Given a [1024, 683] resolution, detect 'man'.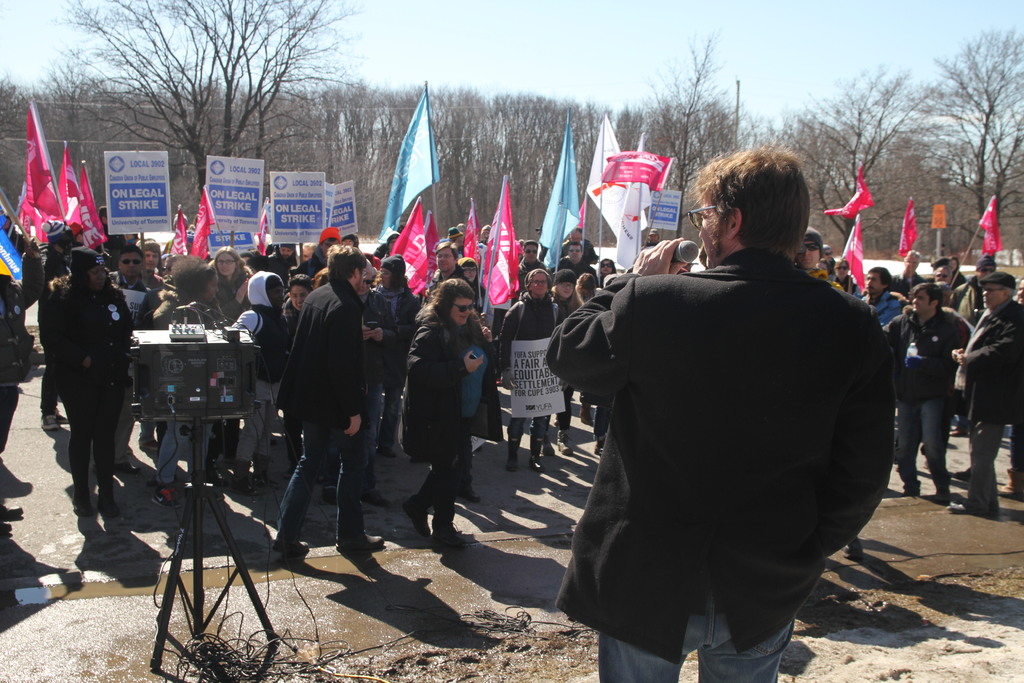
{"x1": 557, "y1": 240, "x2": 598, "y2": 288}.
